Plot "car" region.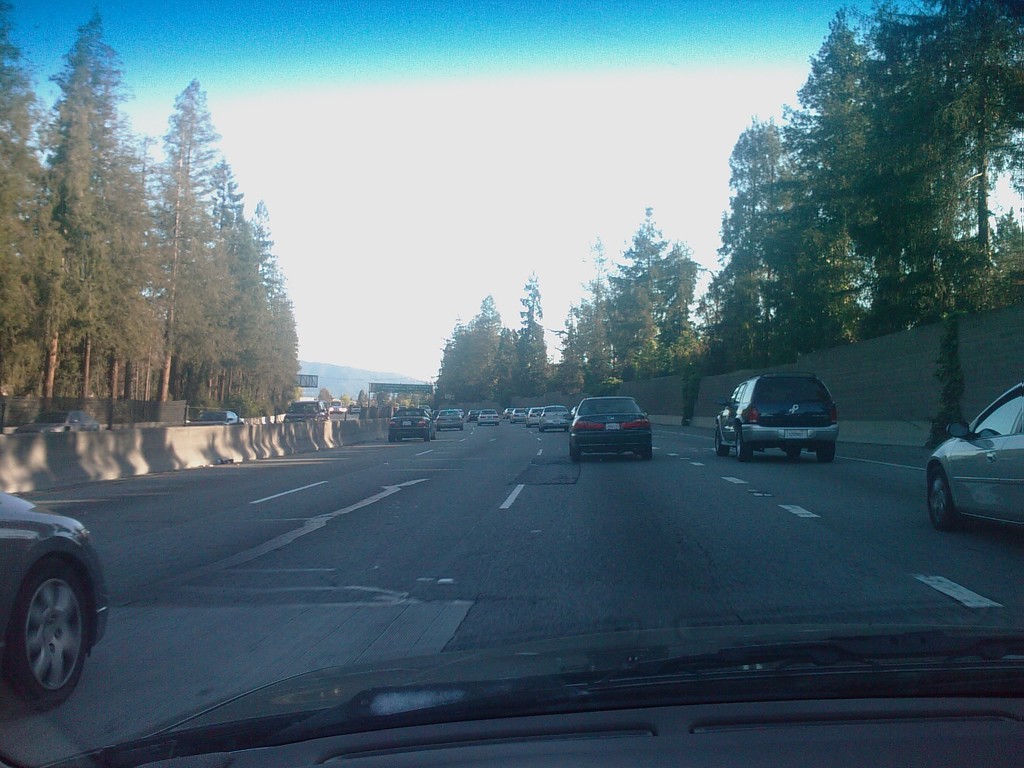
Plotted at bbox(562, 404, 579, 431).
